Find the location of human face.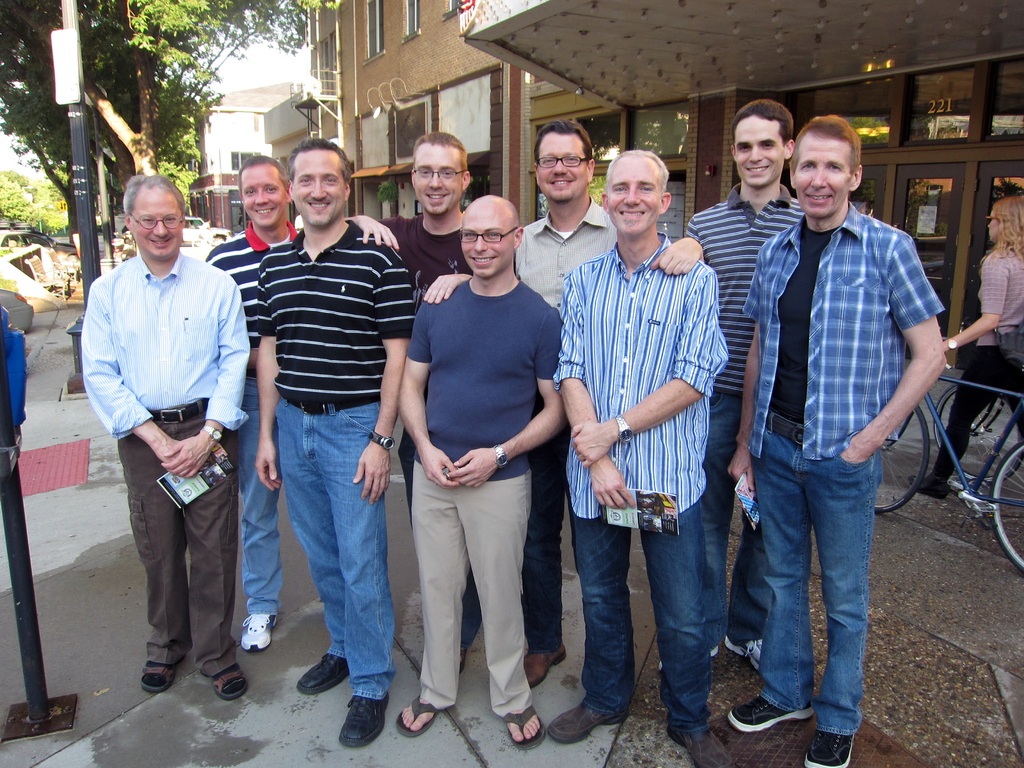
Location: (x1=986, y1=209, x2=996, y2=241).
